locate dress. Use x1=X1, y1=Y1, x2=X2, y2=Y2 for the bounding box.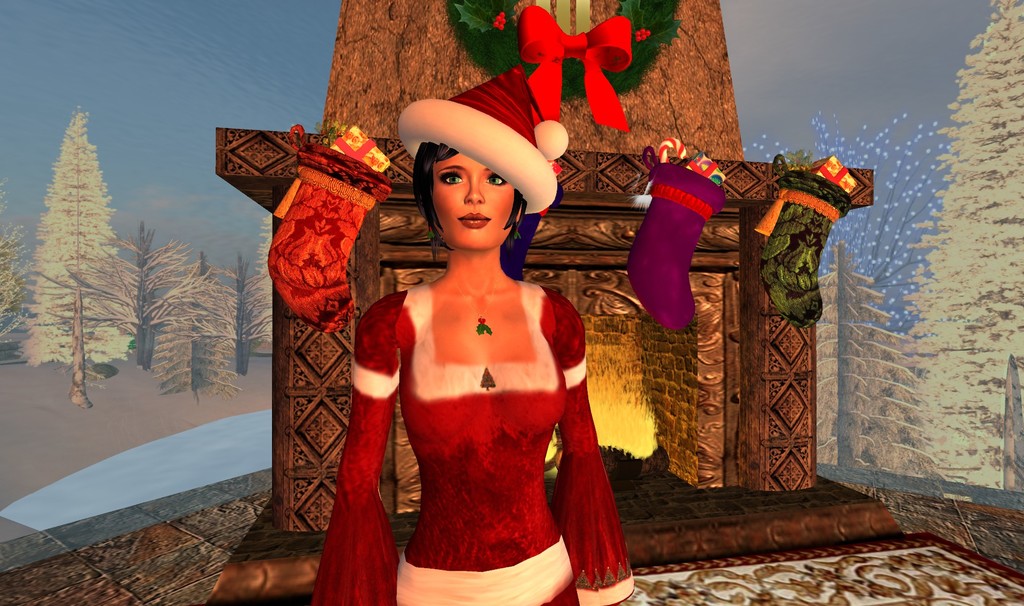
x1=313, y1=282, x2=637, y2=605.
